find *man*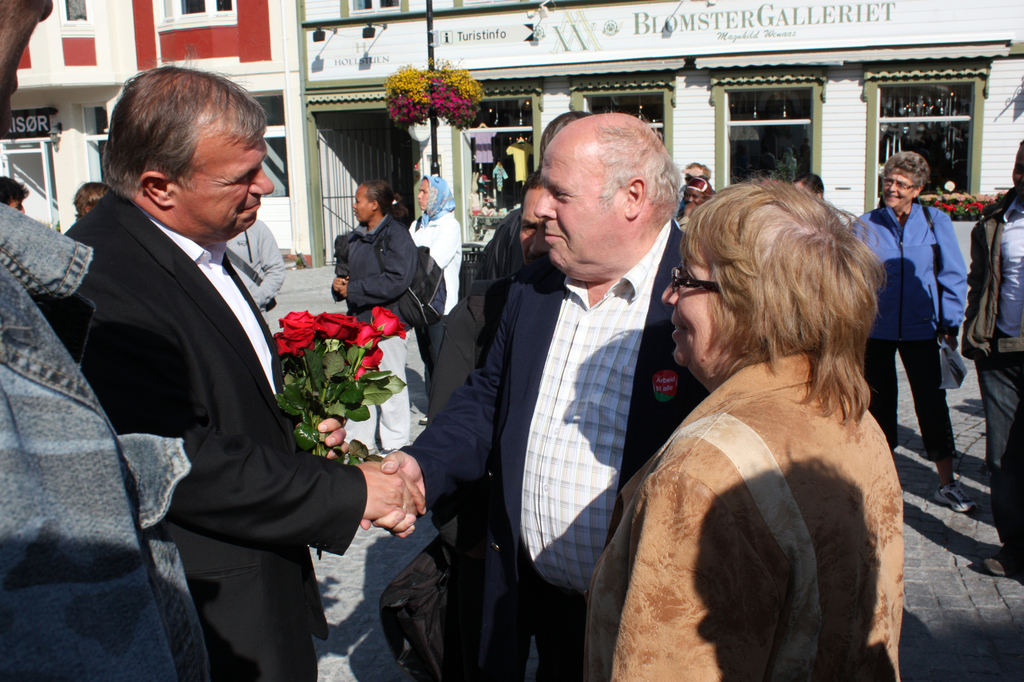
[left=960, top=137, right=1023, bottom=575]
